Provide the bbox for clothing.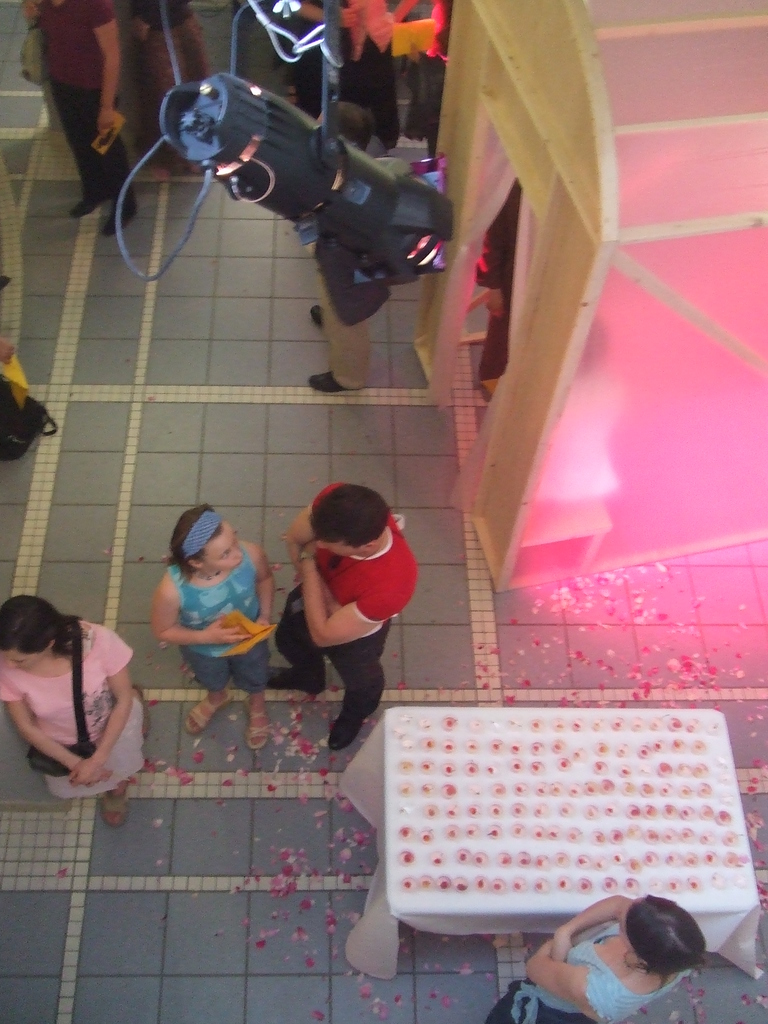
Rect(275, 511, 417, 715).
